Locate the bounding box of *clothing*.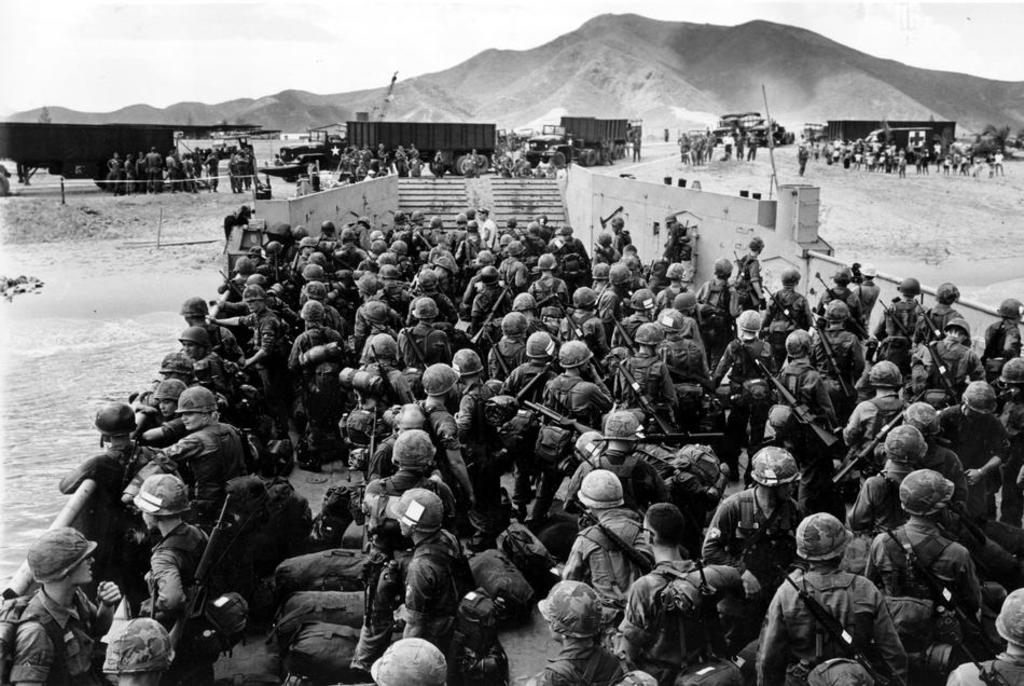
Bounding box: {"x1": 161, "y1": 417, "x2": 251, "y2": 508}.
